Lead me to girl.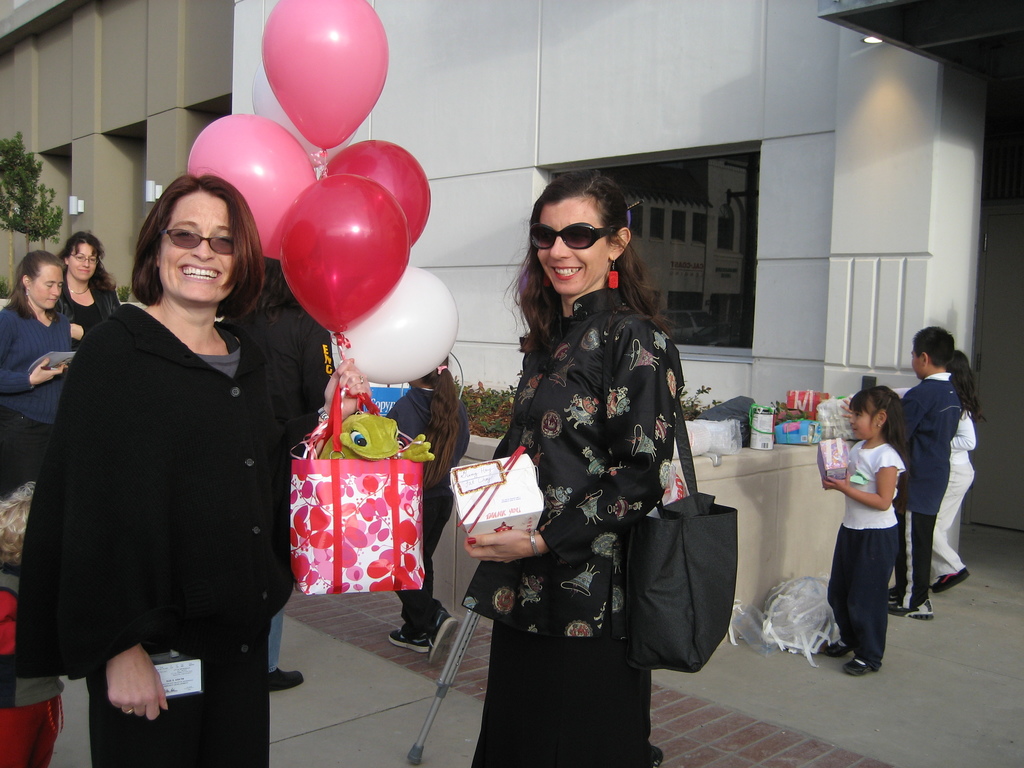
Lead to <region>819, 381, 912, 678</region>.
